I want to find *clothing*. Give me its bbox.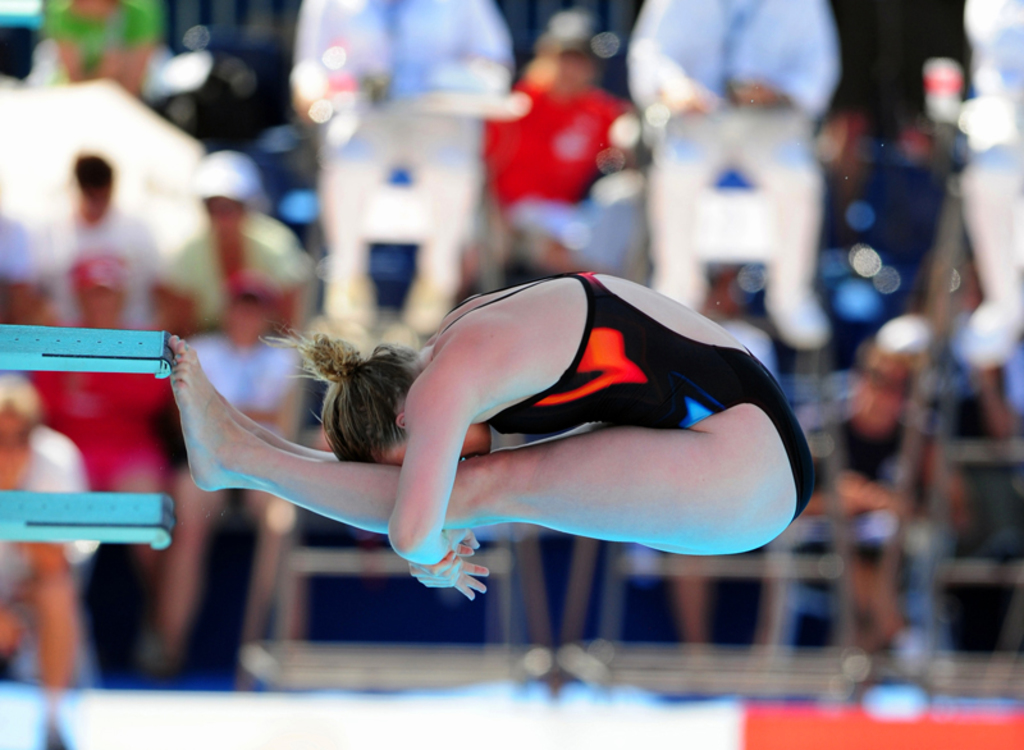
l=302, t=0, r=516, b=246.
